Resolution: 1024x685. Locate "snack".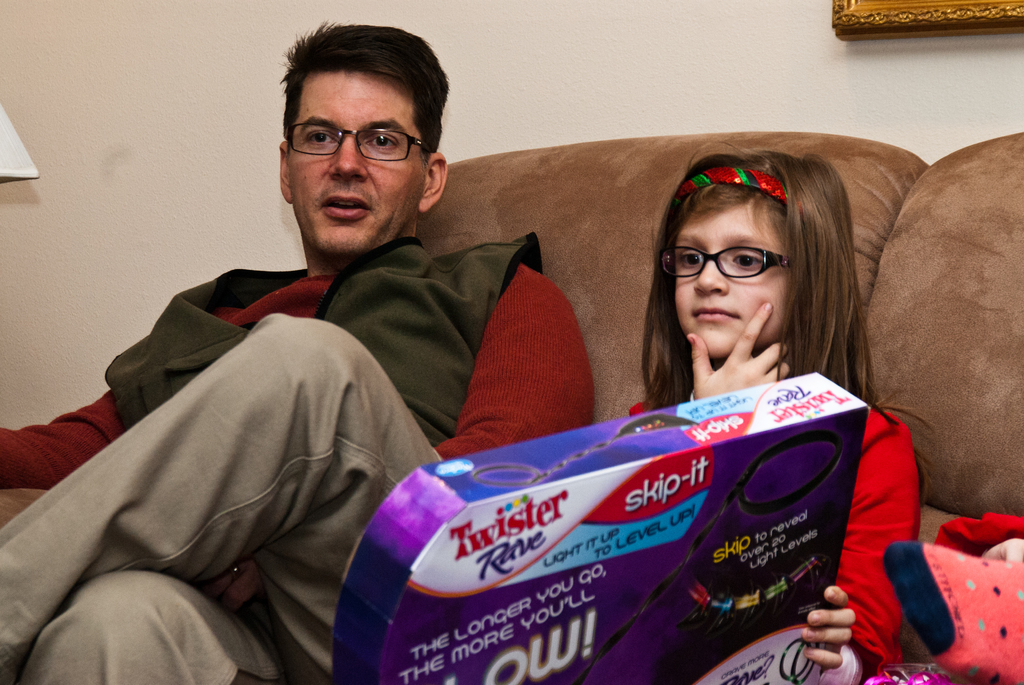
298, 376, 891, 684.
